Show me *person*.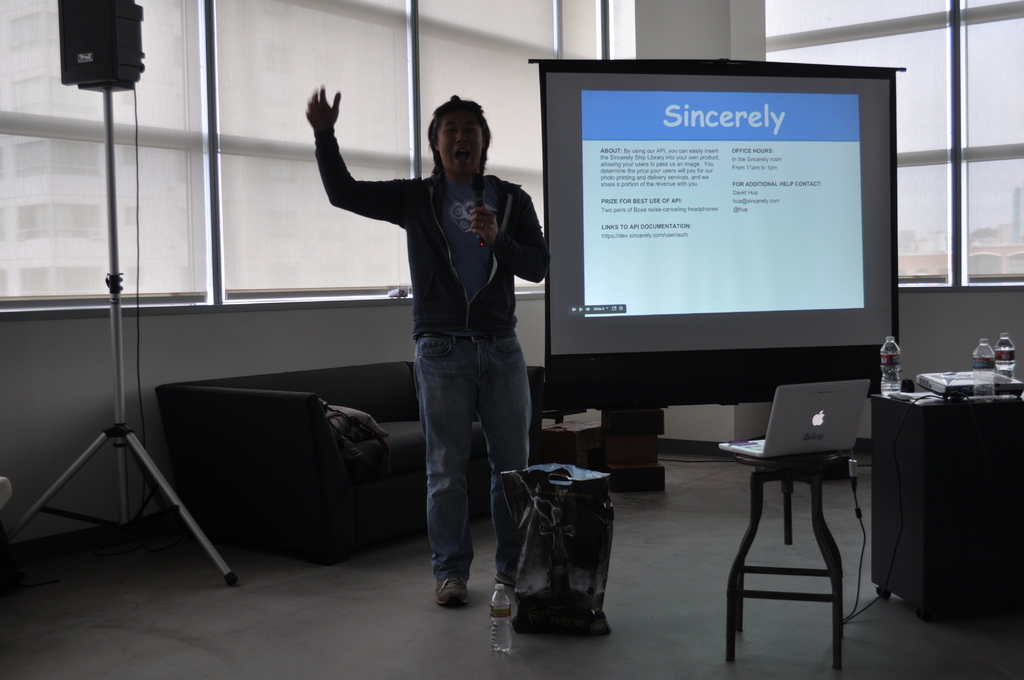
*person* is here: <region>311, 72, 559, 570</region>.
